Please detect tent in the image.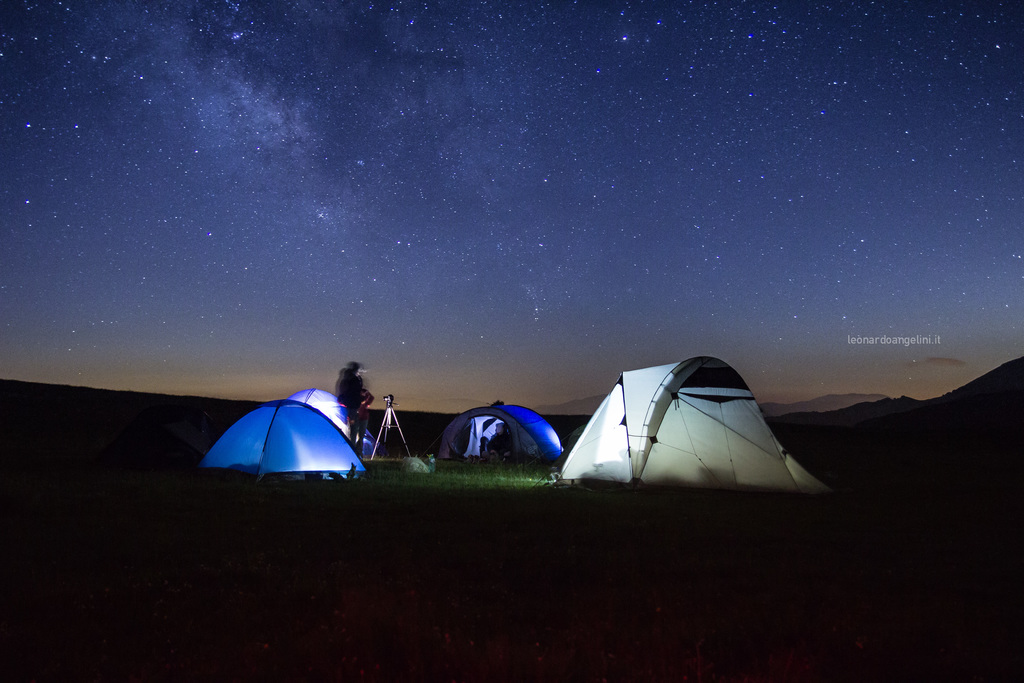
[x1=564, y1=358, x2=824, y2=502].
